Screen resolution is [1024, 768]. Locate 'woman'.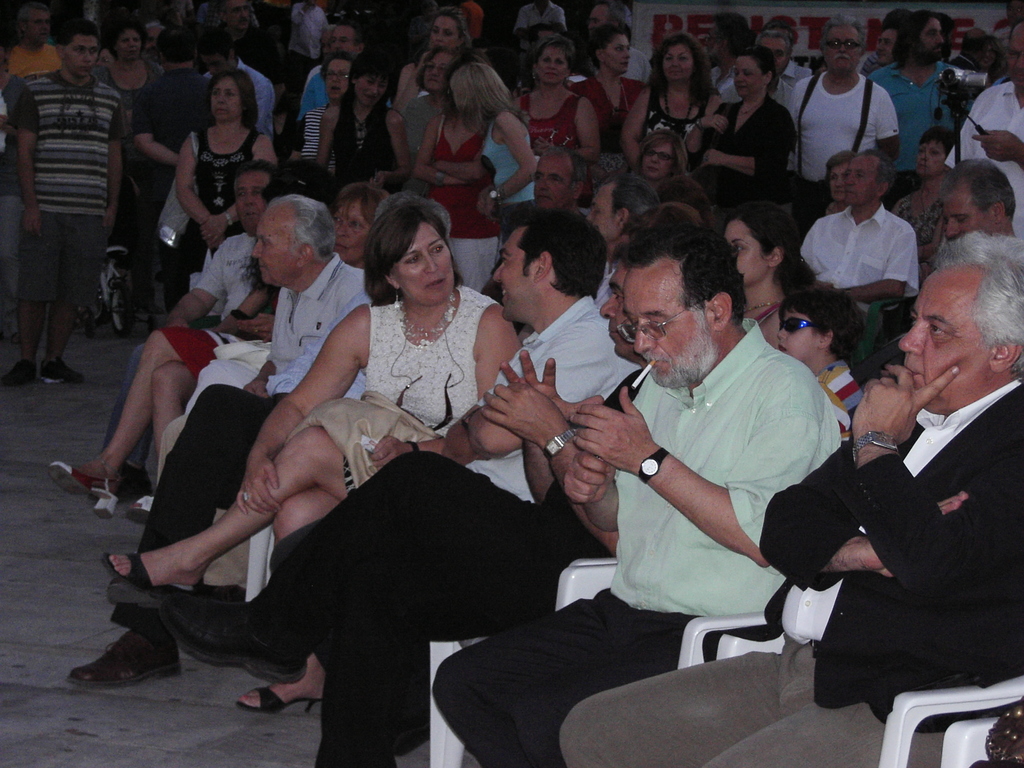
(163, 69, 282, 316).
